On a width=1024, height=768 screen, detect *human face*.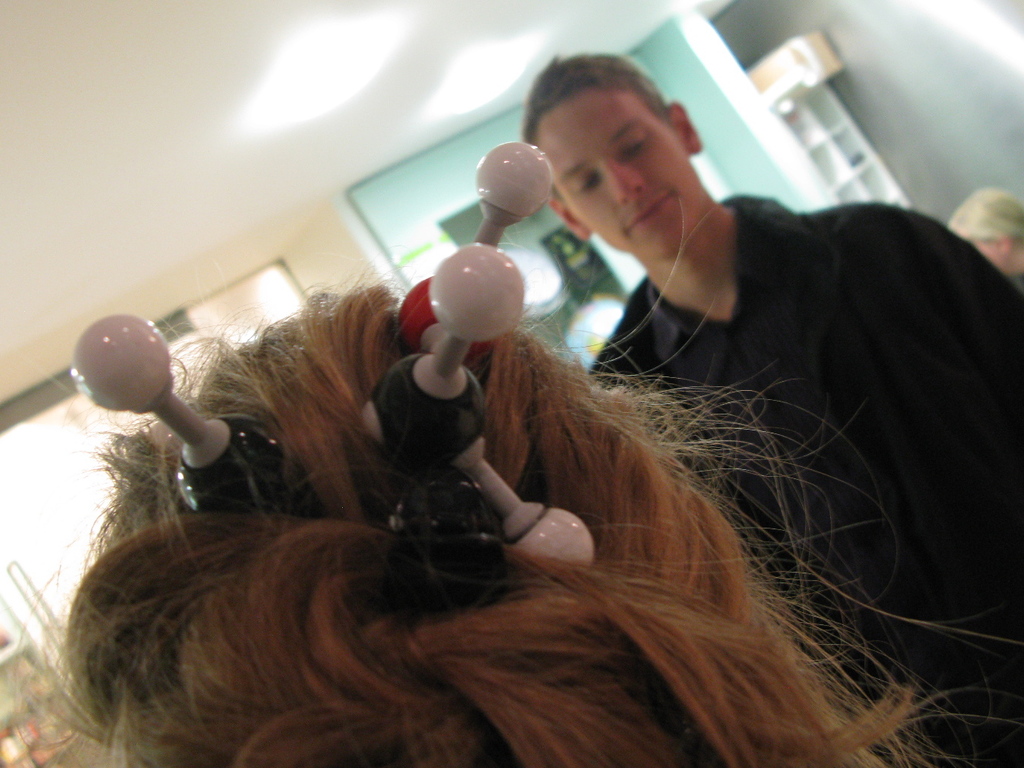
bbox(539, 87, 697, 258).
